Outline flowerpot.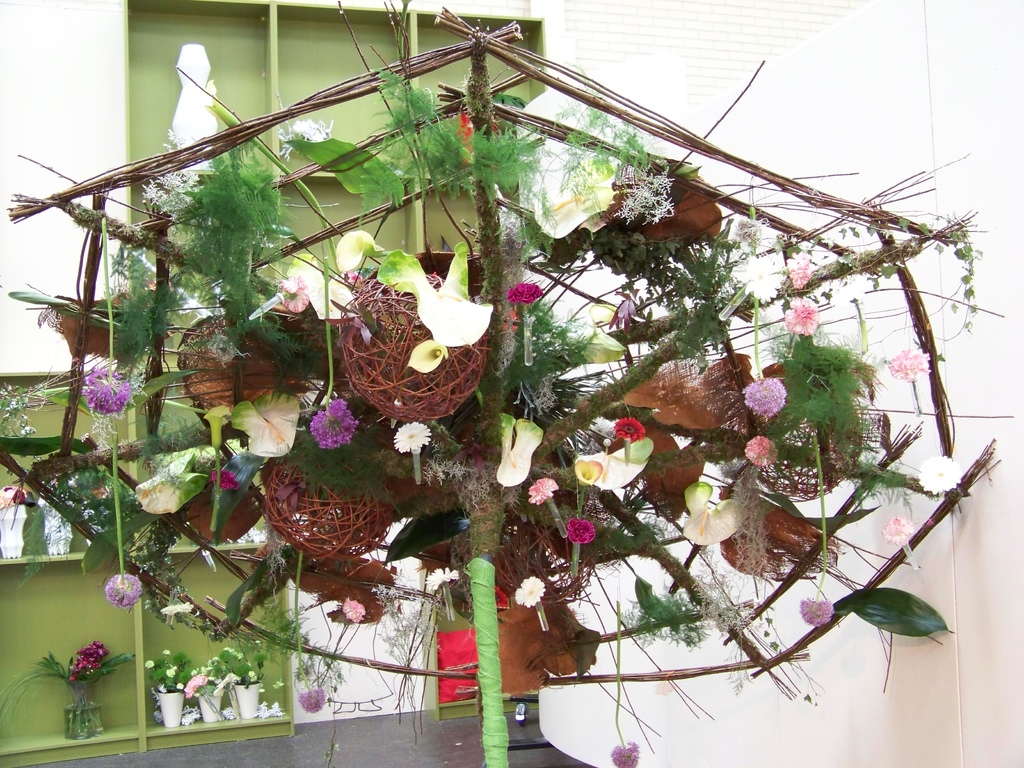
Outline: region(228, 682, 259, 723).
